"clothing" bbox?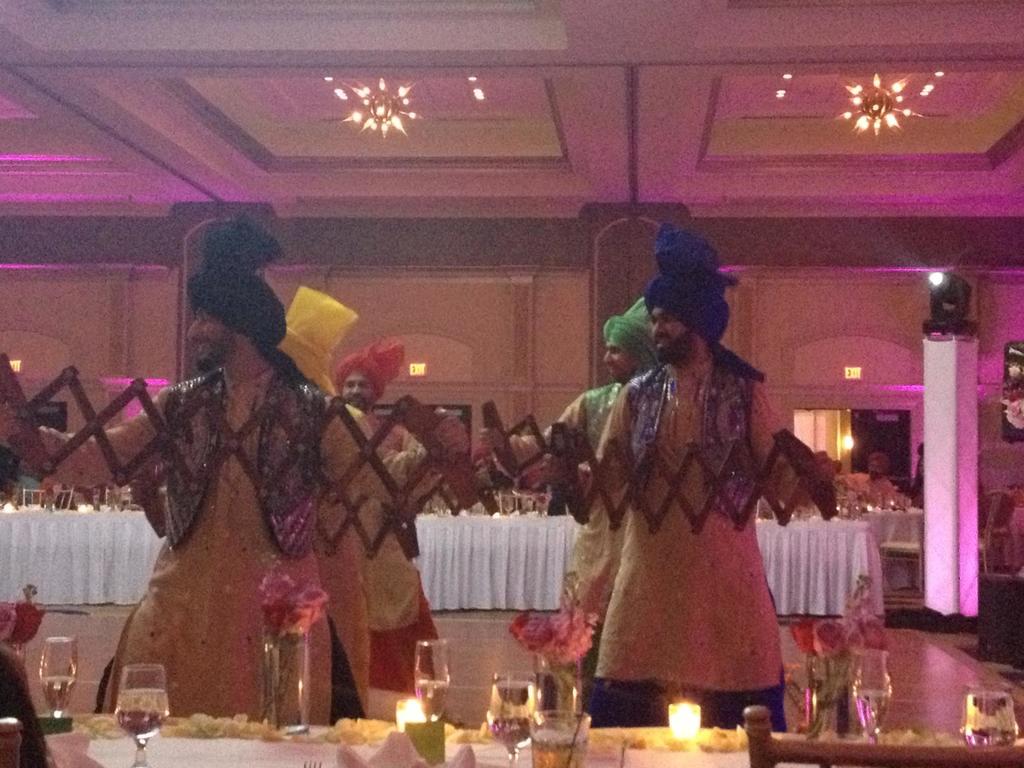
[22,367,406,717]
